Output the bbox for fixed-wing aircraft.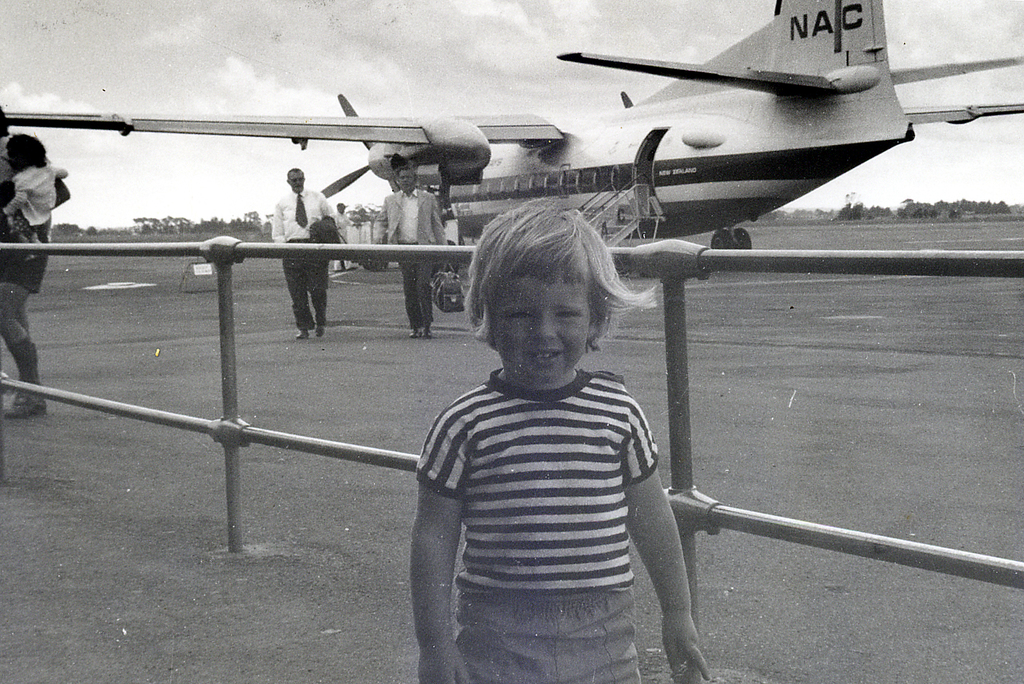
<bbox>3, 0, 1023, 247</bbox>.
